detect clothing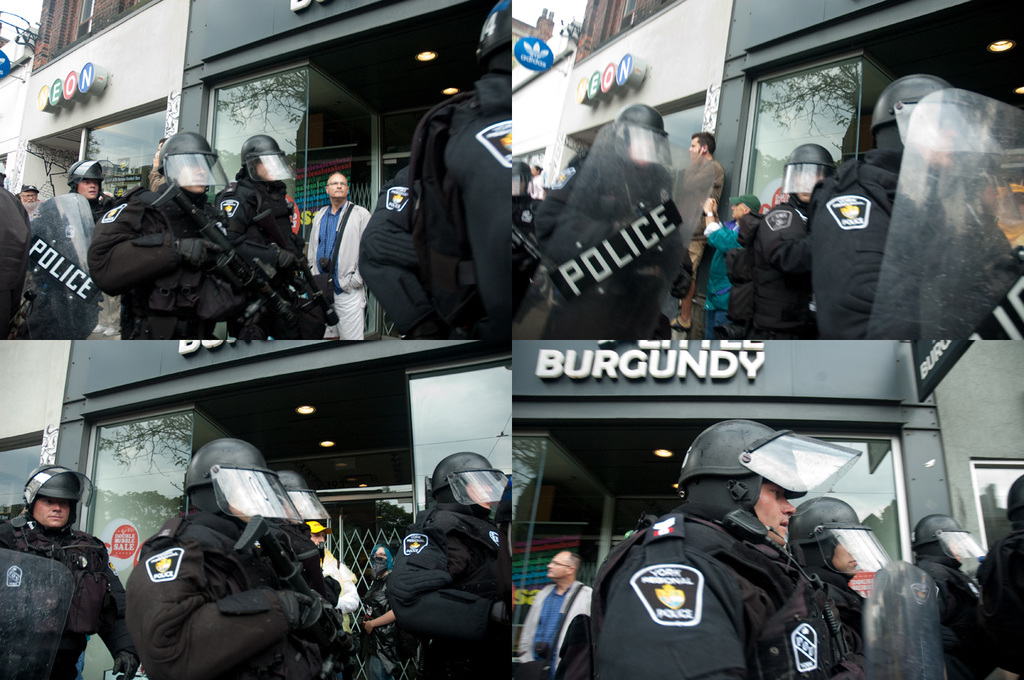
(748, 198, 818, 341)
